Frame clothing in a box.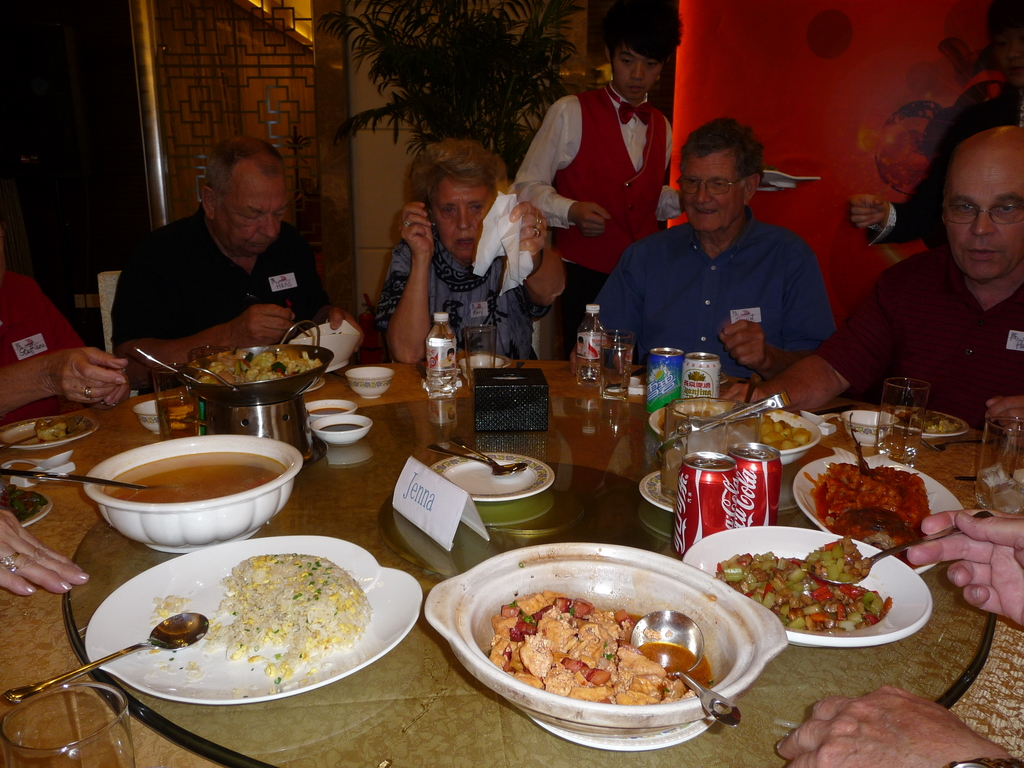
bbox=[581, 148, 877, 392].
